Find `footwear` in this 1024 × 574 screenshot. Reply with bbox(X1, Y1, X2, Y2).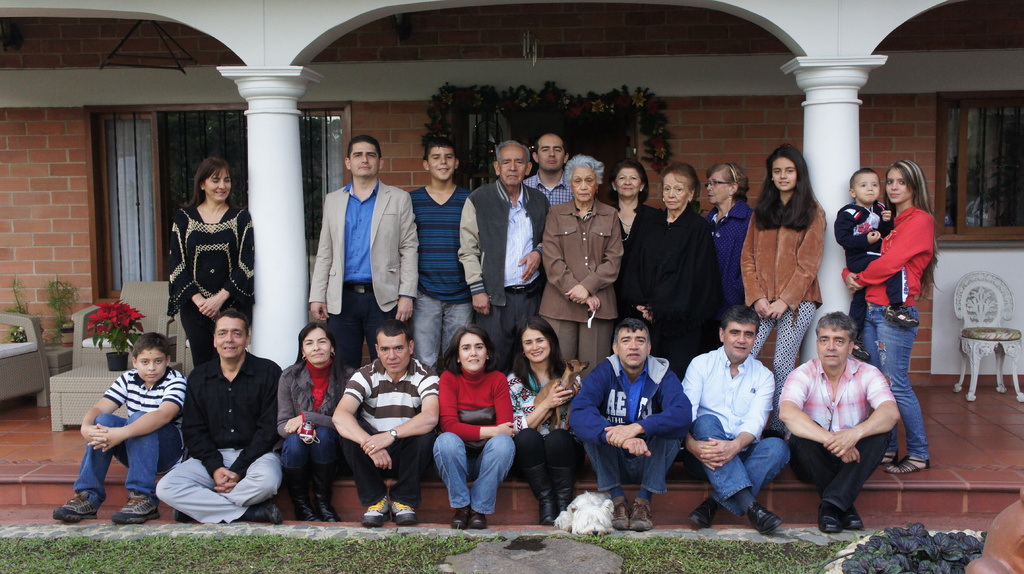
bbox(467, 507, 490, 532).
